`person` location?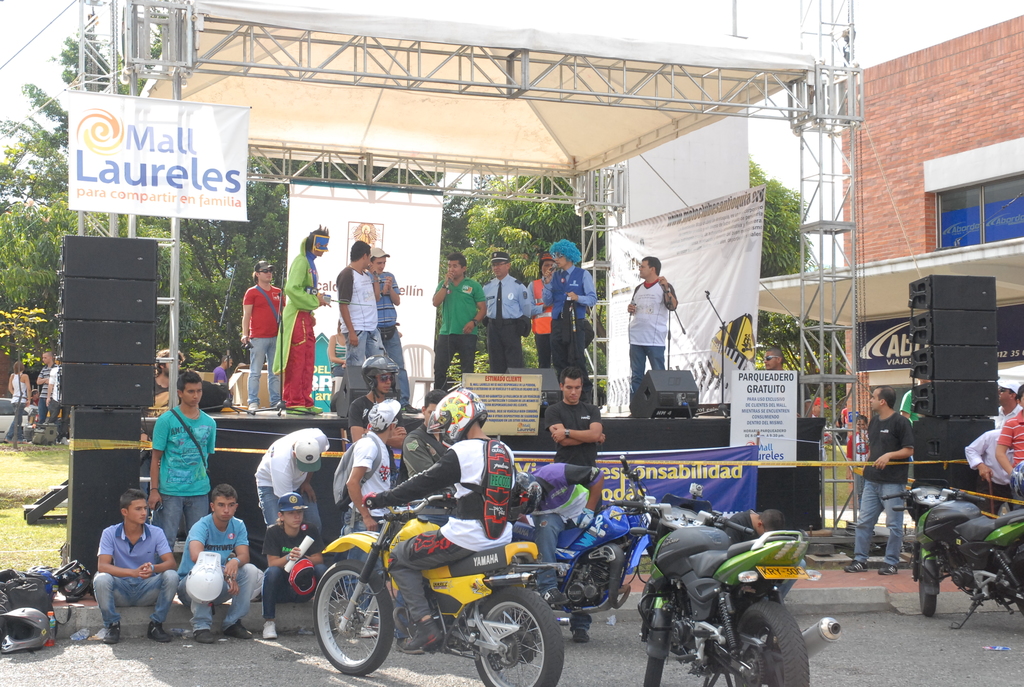
91,488,179,645
